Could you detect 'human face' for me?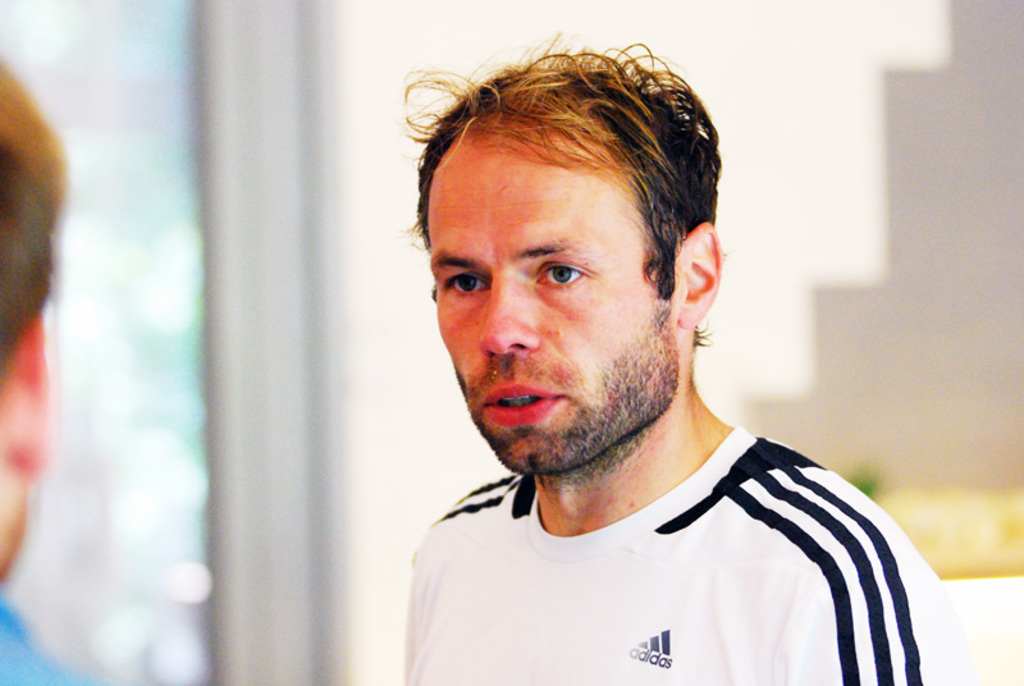
Detection result: 426,133,684,474.
